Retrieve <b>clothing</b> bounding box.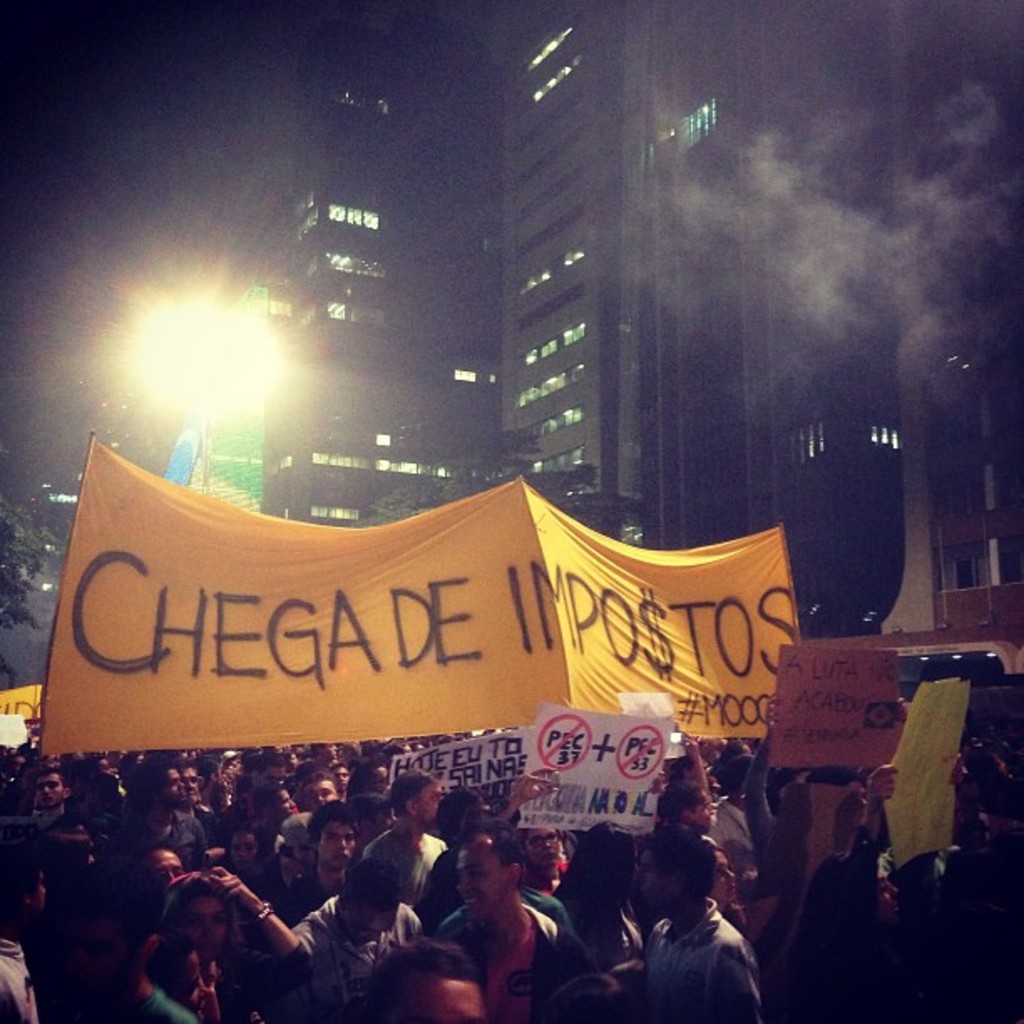
Bounding box: 0,940,35,1022.
